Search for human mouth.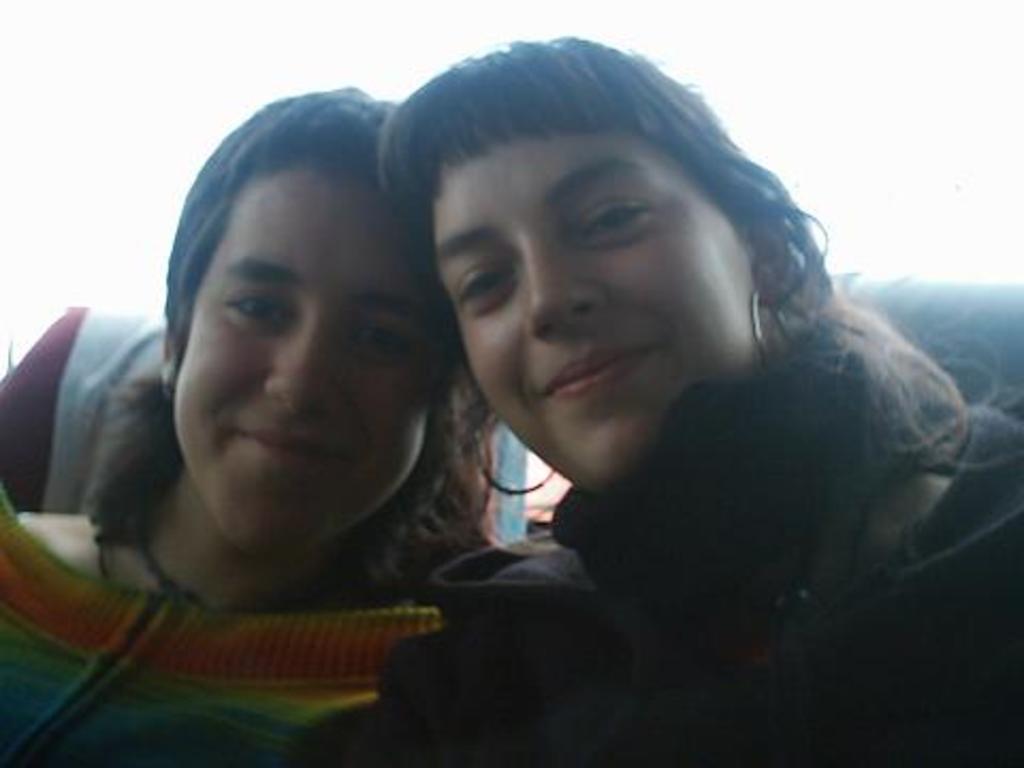
Found at [542, 346, 653, 401].
